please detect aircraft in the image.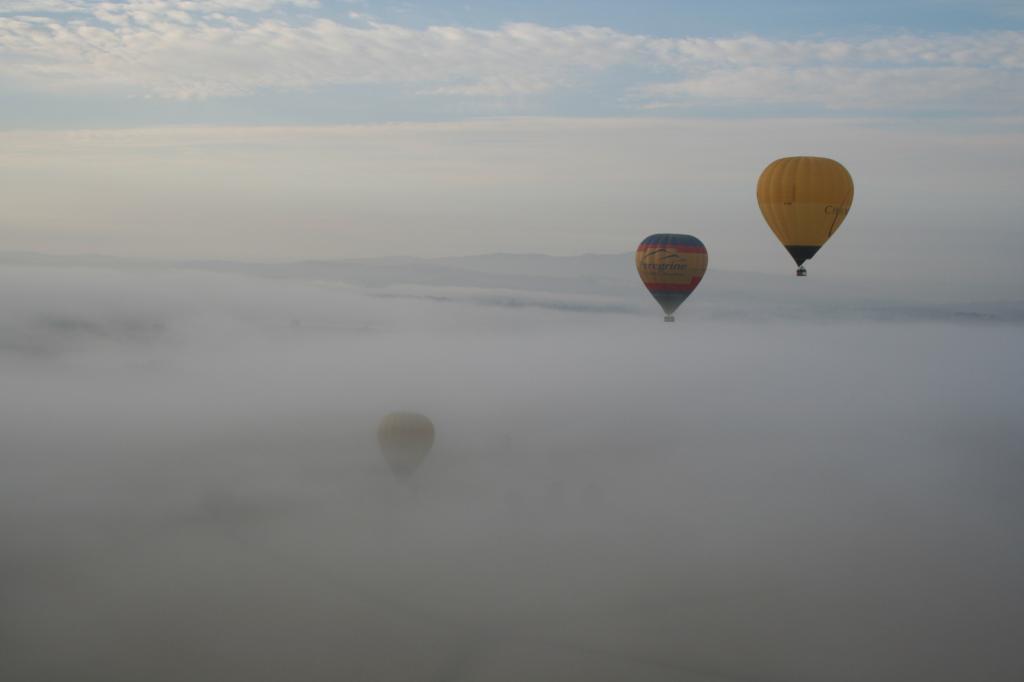
bbox(374, 406, 440, 489).
